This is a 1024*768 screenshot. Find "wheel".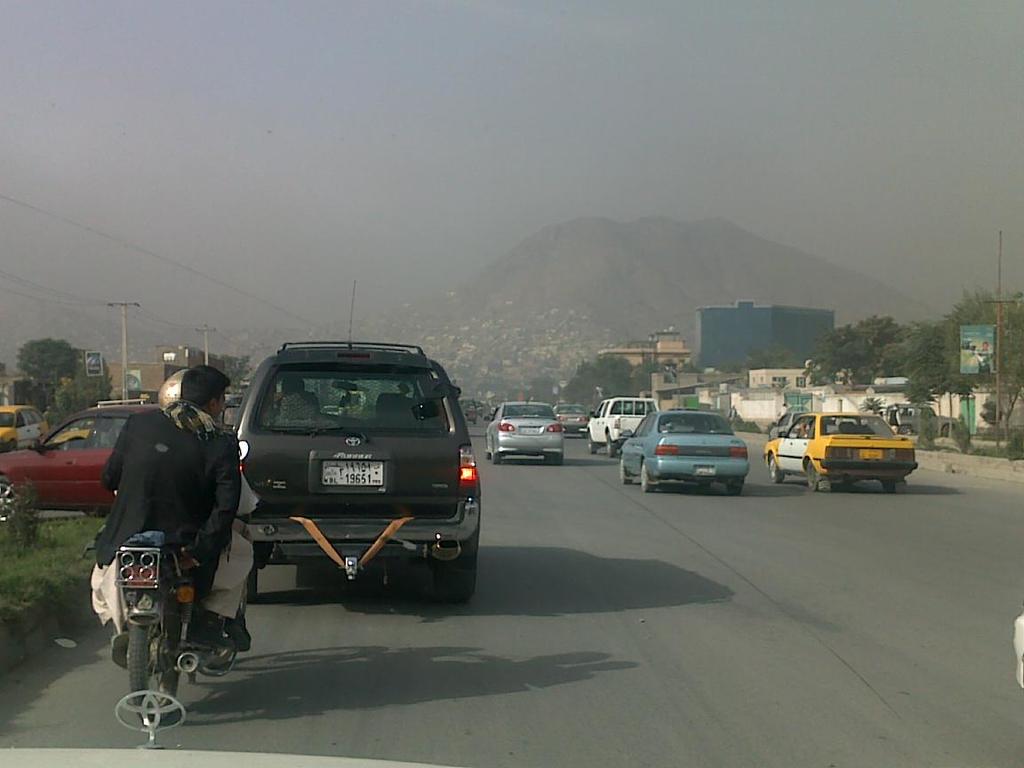
Bounding box: box(134, 607, 182, 716).
